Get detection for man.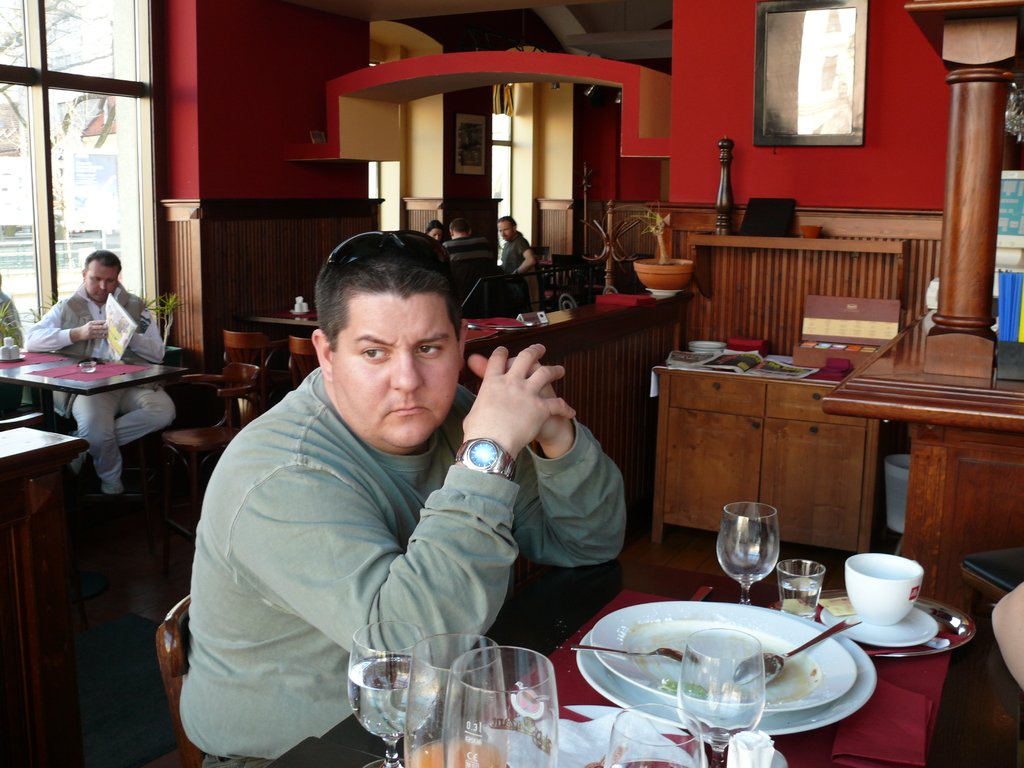
Detection: (left=23, top=244, right=185, bottom=508).
